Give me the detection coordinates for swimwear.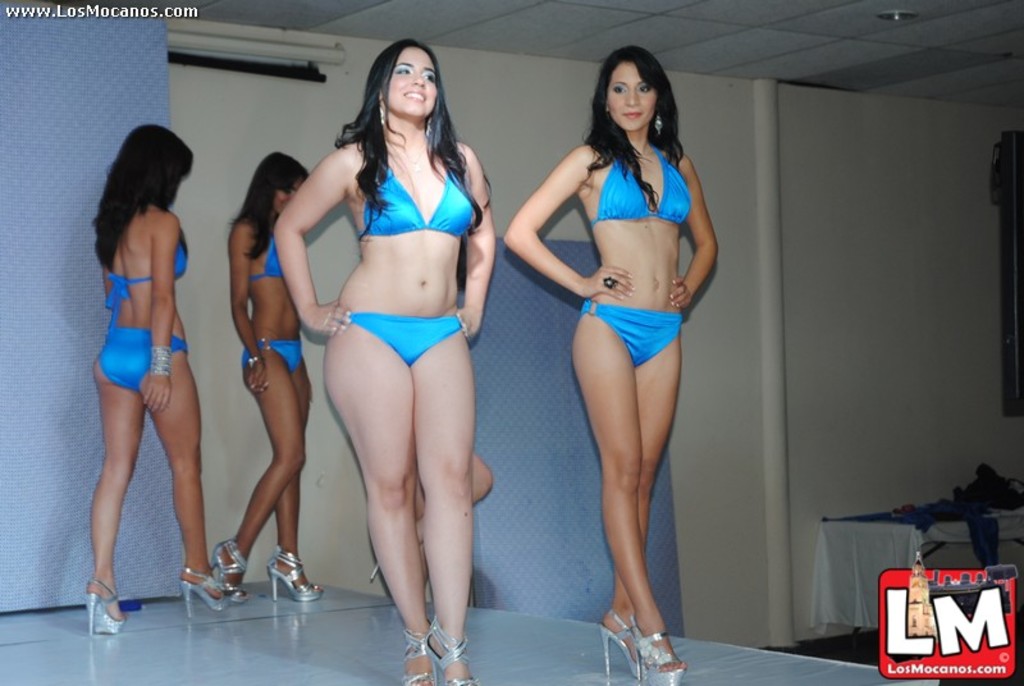
237 340 308 371.
